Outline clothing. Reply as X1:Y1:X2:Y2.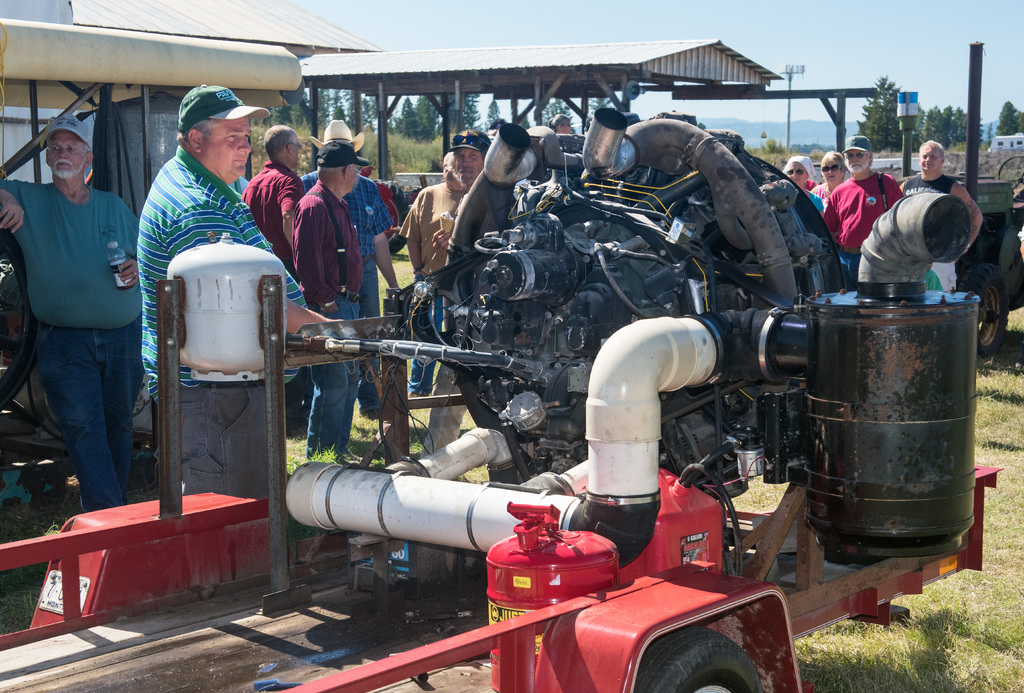
243:159:303:287.
